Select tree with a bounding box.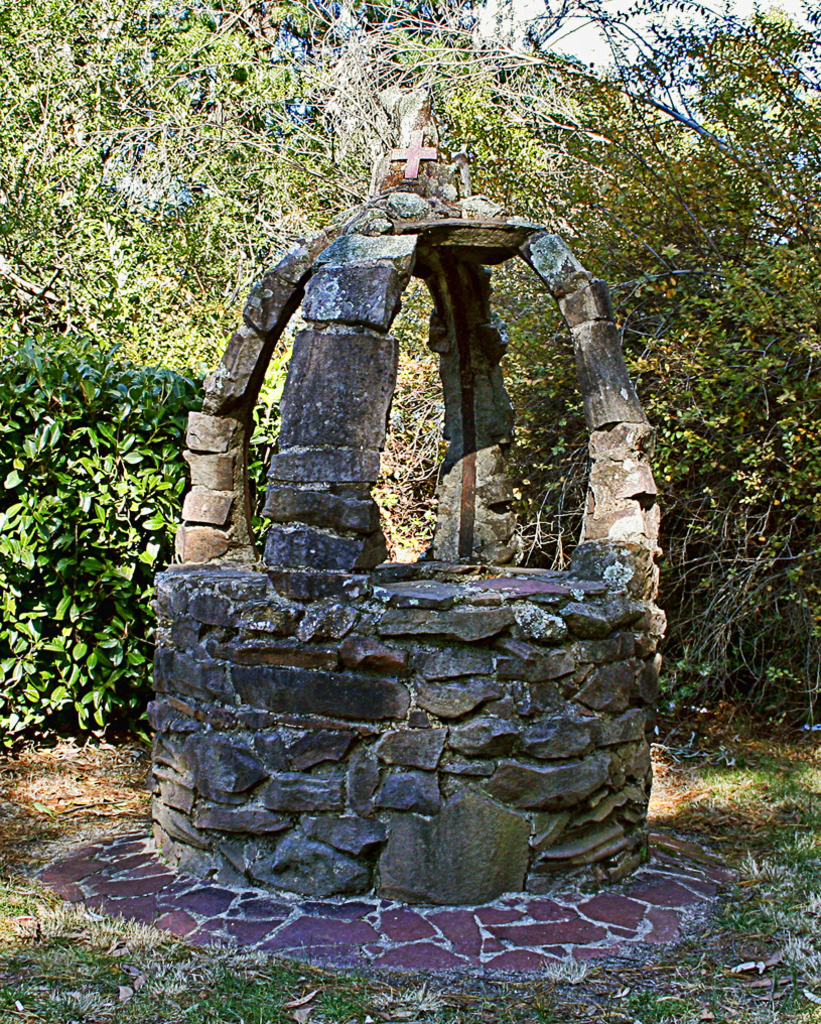
<bbox>8, 0, 492, 376</bbox>.
